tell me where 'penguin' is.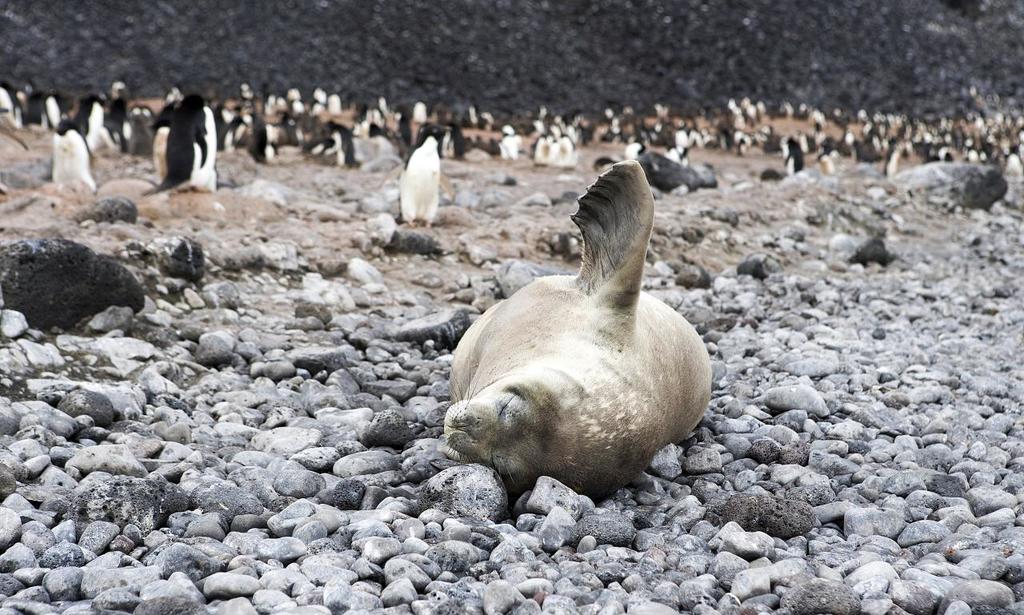
'penguin' is at [x1=218, y1=116, x2=242, y2=154].
